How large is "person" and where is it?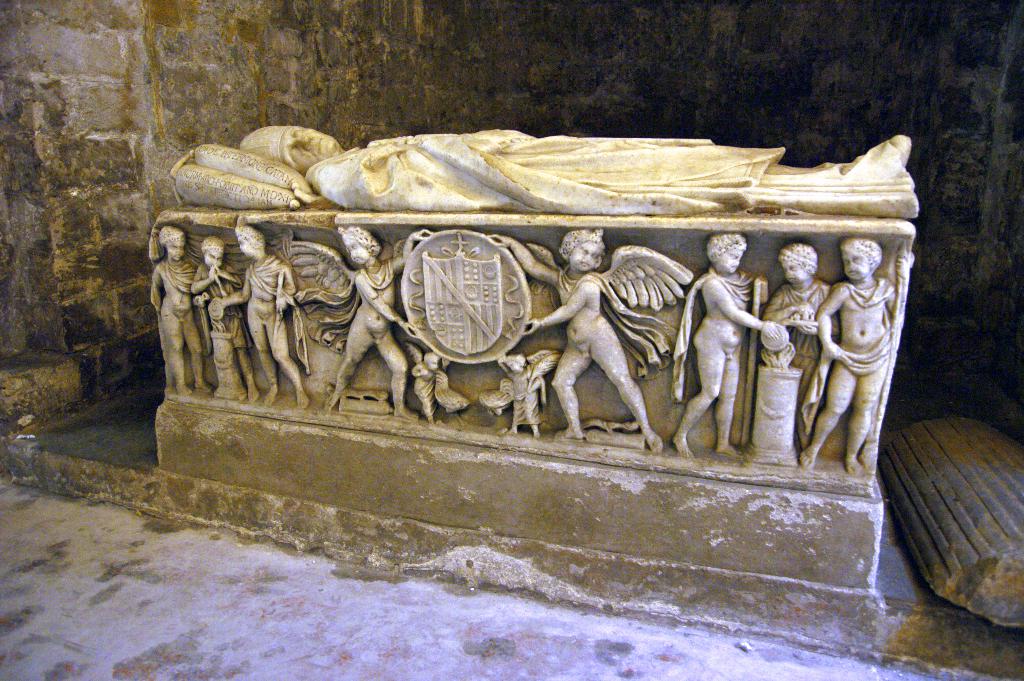
Bounding box: box(668, 233, 783, 456).
